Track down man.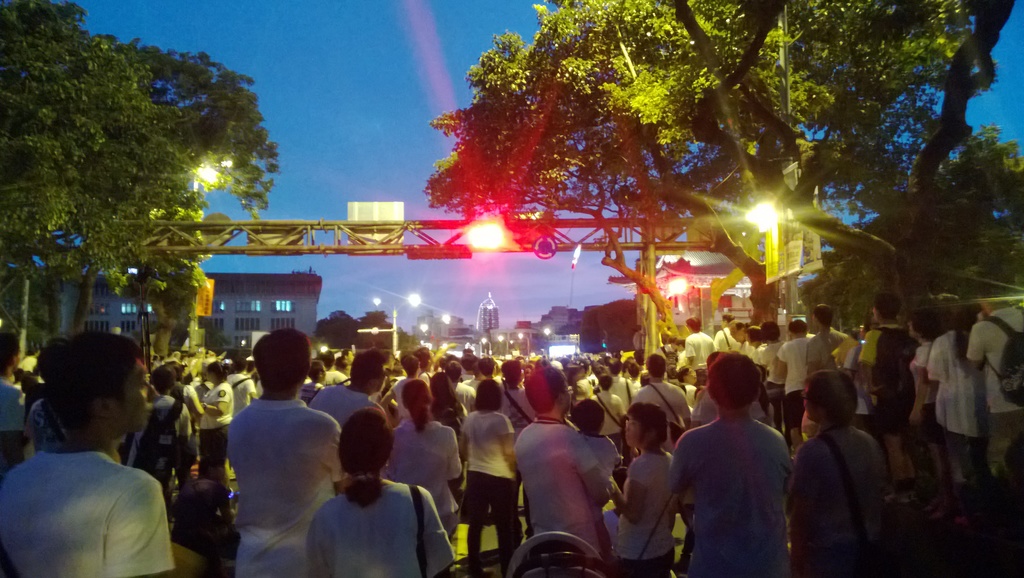
Tracked to {"left": 515, "top": 361, "right": 612, "bottom": 577}.
